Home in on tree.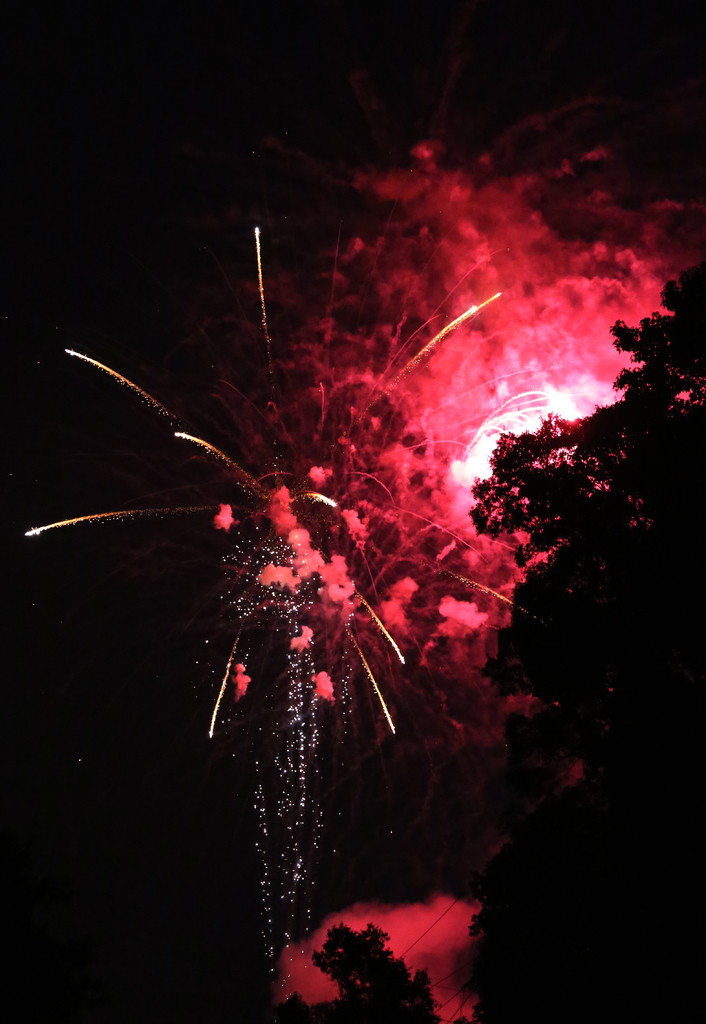
Homed in at [left=466, top=794, right=705, bottom=1023].
